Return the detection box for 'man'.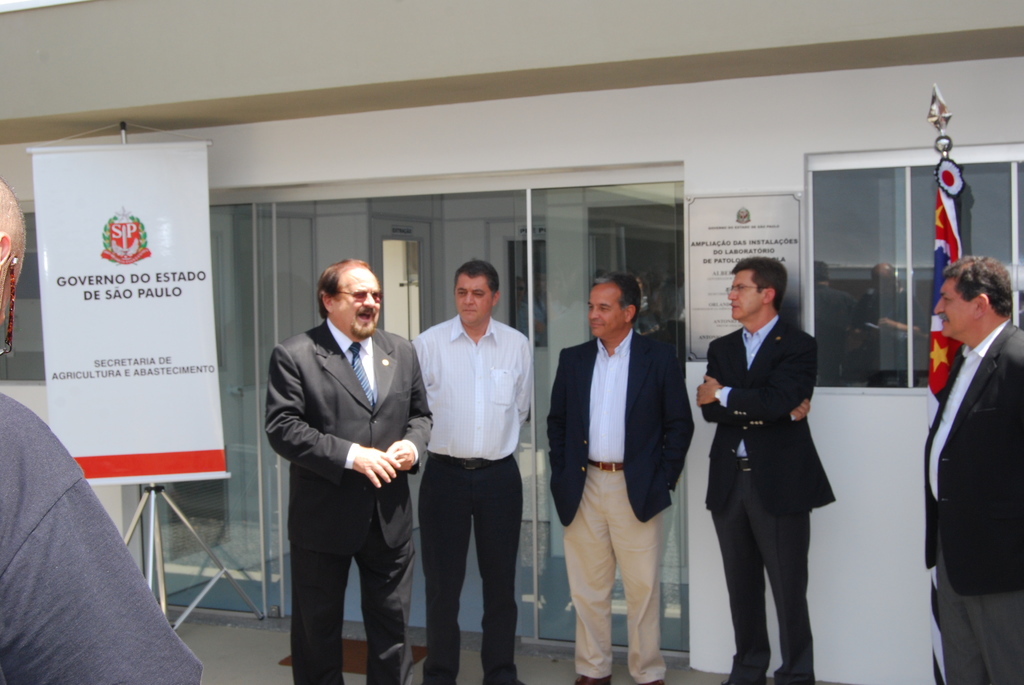
{"x1": 262, "y1": 254, "x2": 438, "y2": 684}.
